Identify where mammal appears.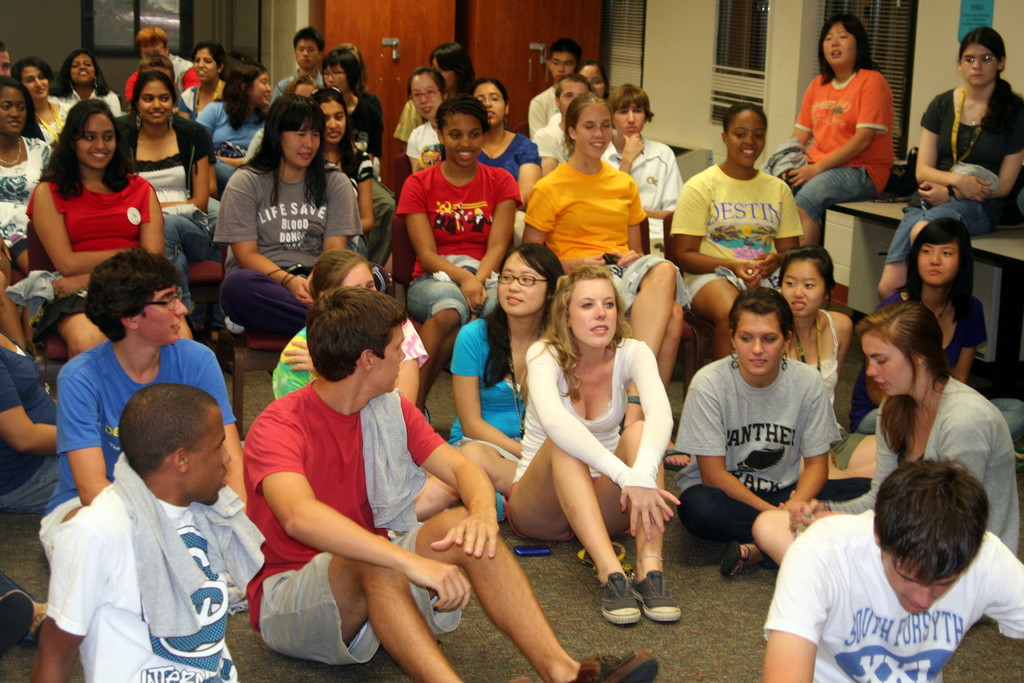
Appears at bbox=[214, 94, 365, 338].
